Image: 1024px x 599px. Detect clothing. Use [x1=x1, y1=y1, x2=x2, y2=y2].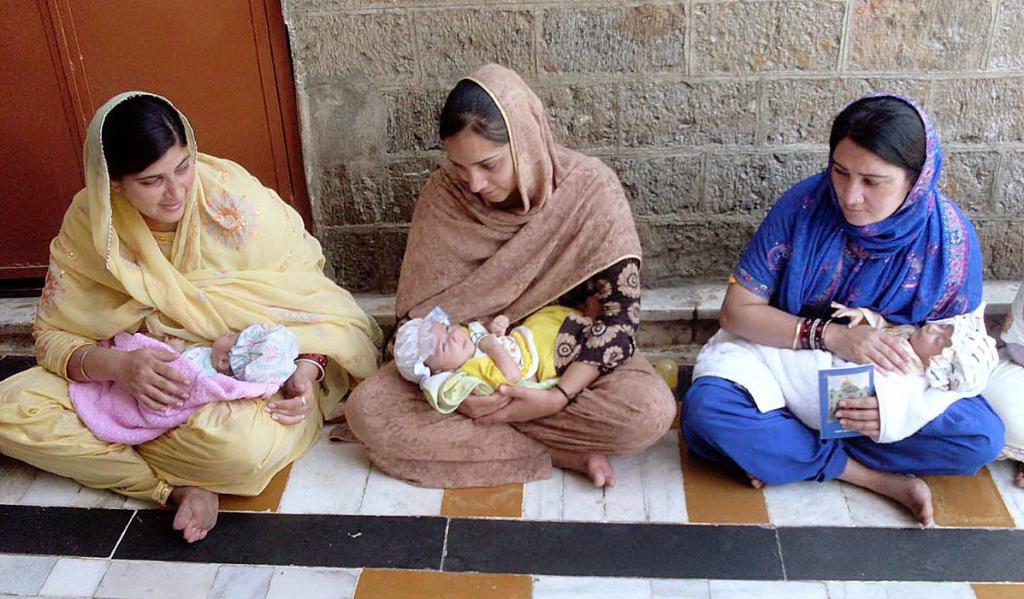
[x1=861, y1=323, x2=919, y2=388].
